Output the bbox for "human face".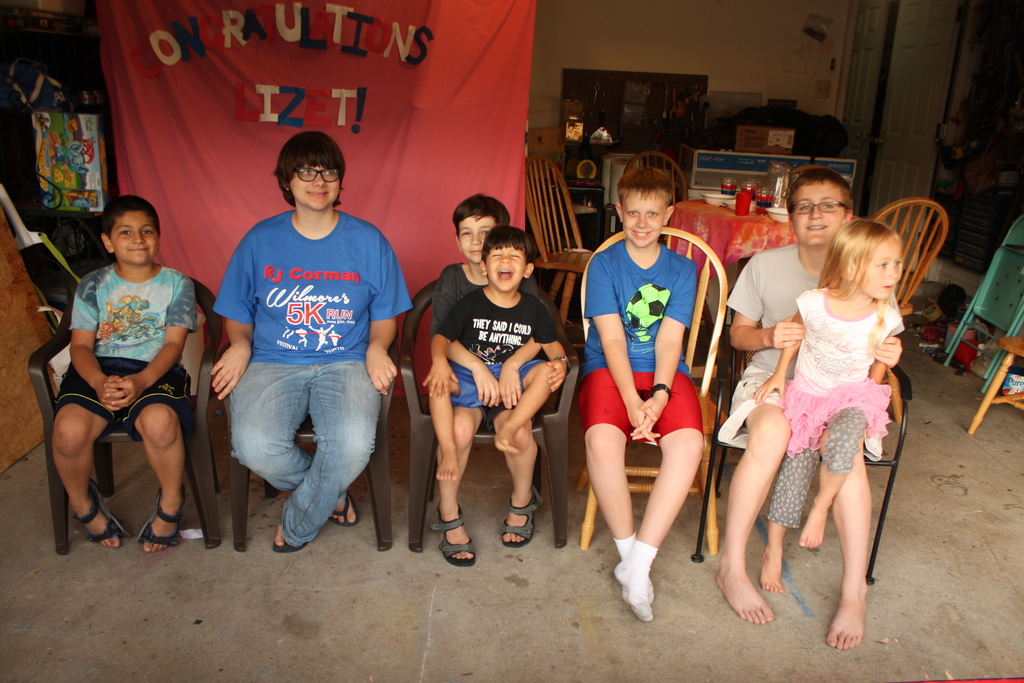
(x1=484, y1=240, x2=528, y2=292).
